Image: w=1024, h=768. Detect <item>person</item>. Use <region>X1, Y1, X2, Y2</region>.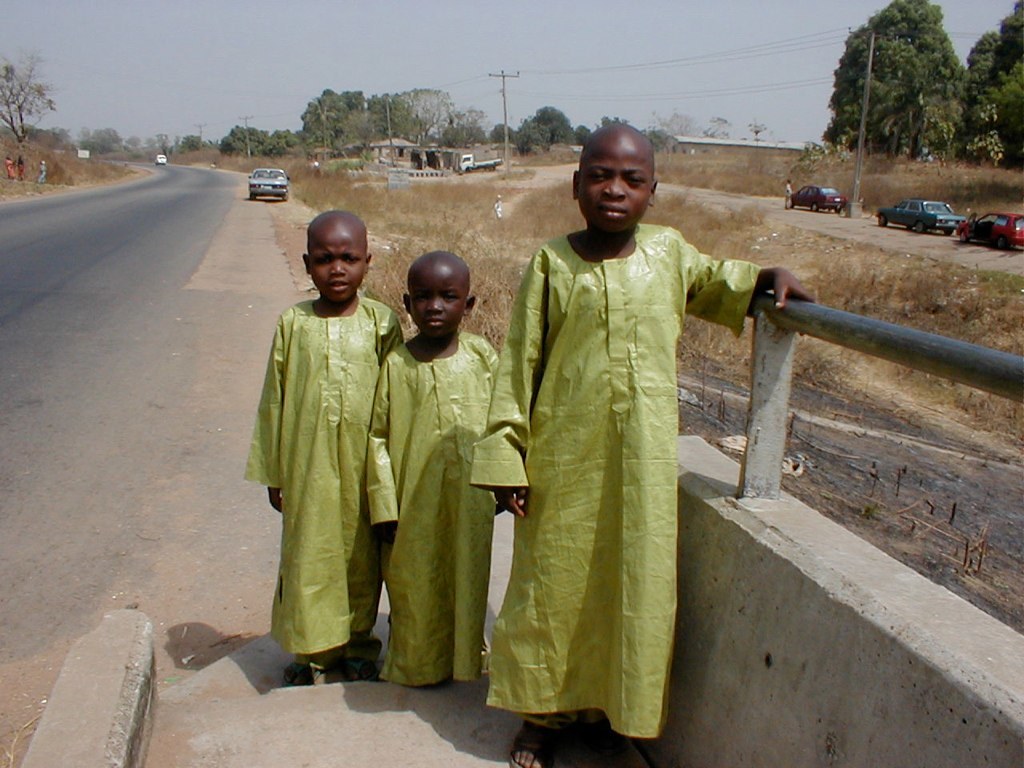
<region>241, 209, 388, 710</region>.
